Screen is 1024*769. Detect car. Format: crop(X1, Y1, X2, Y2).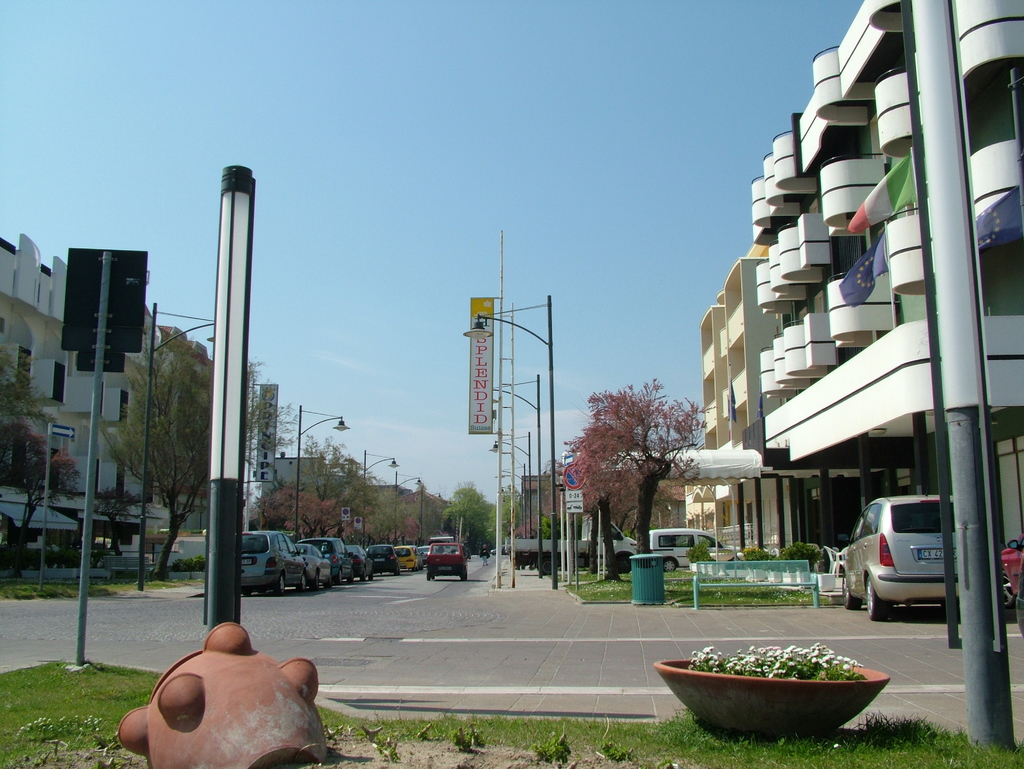
crop(647, 522, 728, 563).
